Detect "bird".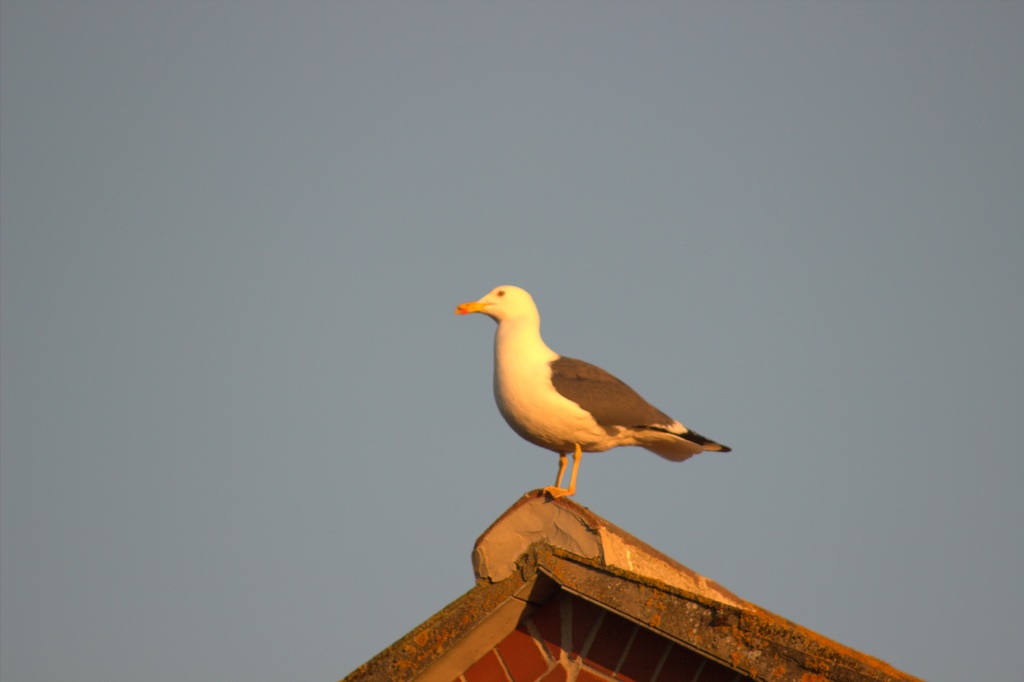
Detected at crop(447, 287, 729, 501).
